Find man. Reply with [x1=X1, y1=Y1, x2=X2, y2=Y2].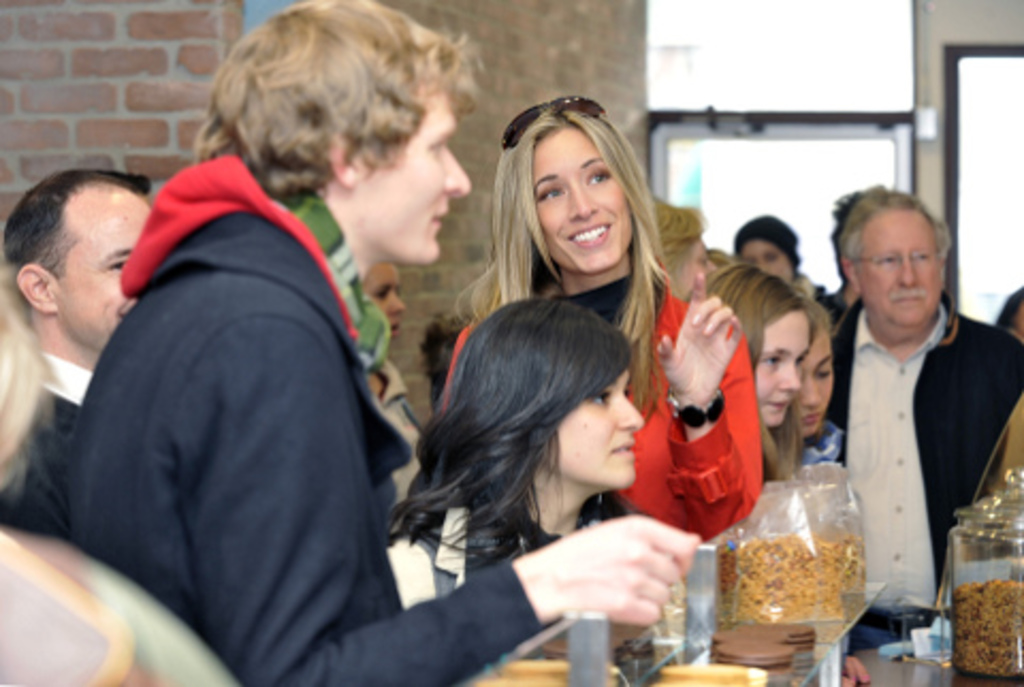
[x1=41, y1=0, x2=698, y2=685].
